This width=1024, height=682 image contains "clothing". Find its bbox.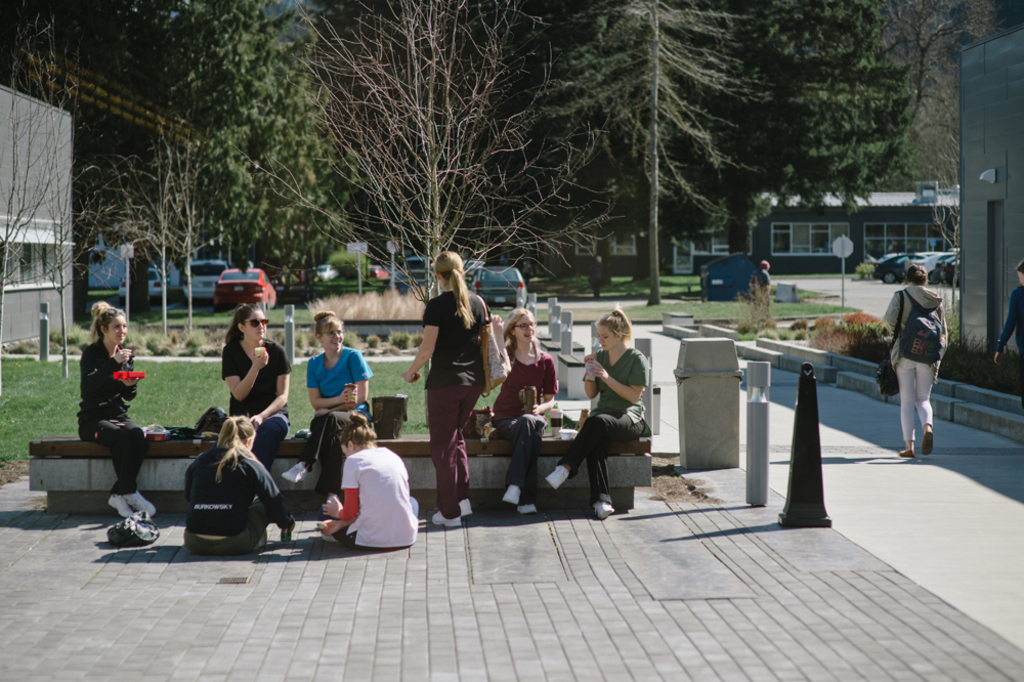
558, 338, 657, 513.
